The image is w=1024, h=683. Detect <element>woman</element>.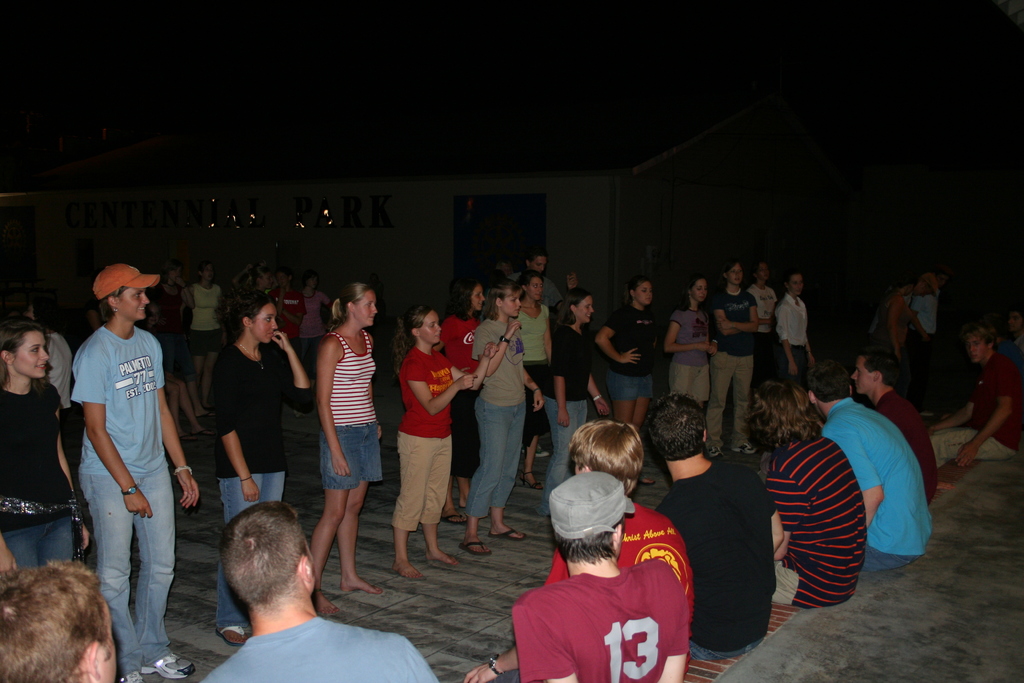
Detection: locate(596, 279, 661, 481).
